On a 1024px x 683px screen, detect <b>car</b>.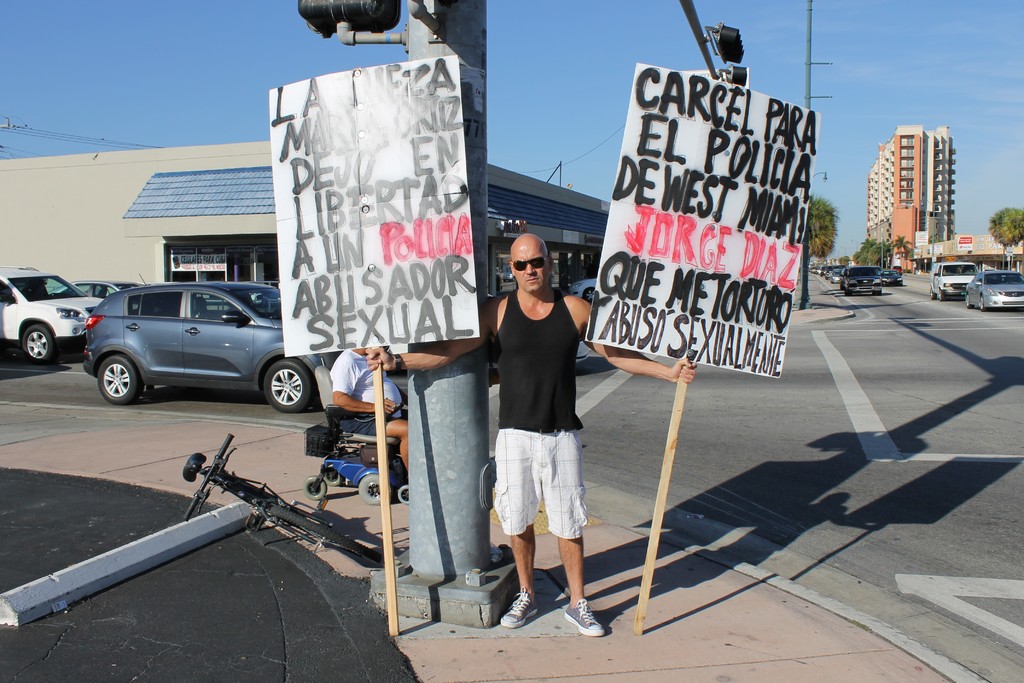
{"x1": 0, "y1": 265, "x2": 104, "y2": 365}.
